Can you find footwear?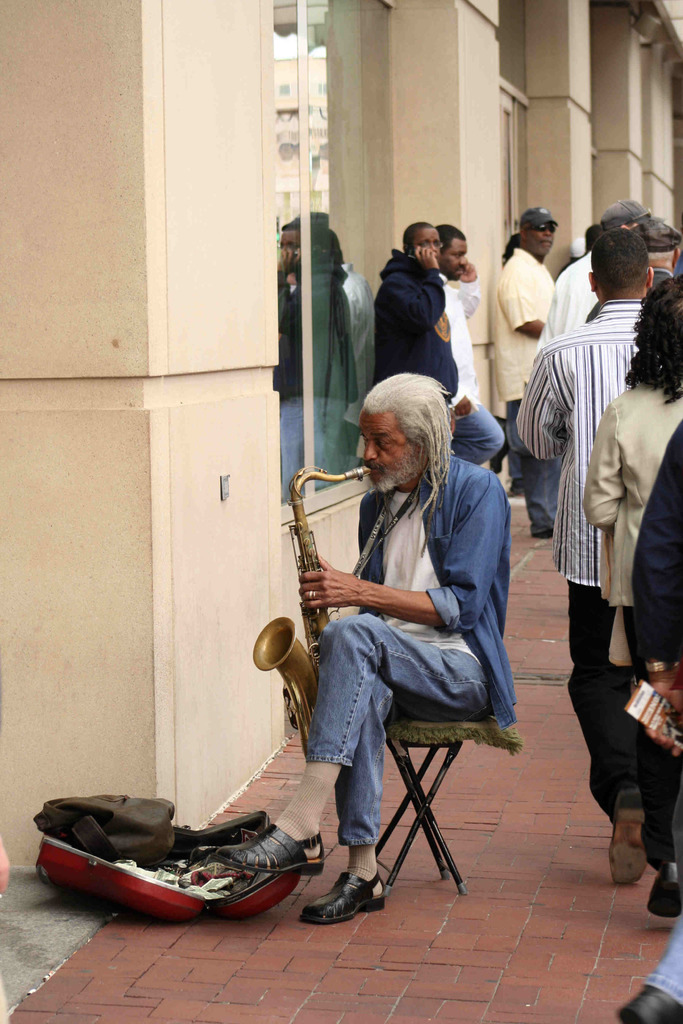
Yes, bounding box: crop(618, 985, 682, 1023).
